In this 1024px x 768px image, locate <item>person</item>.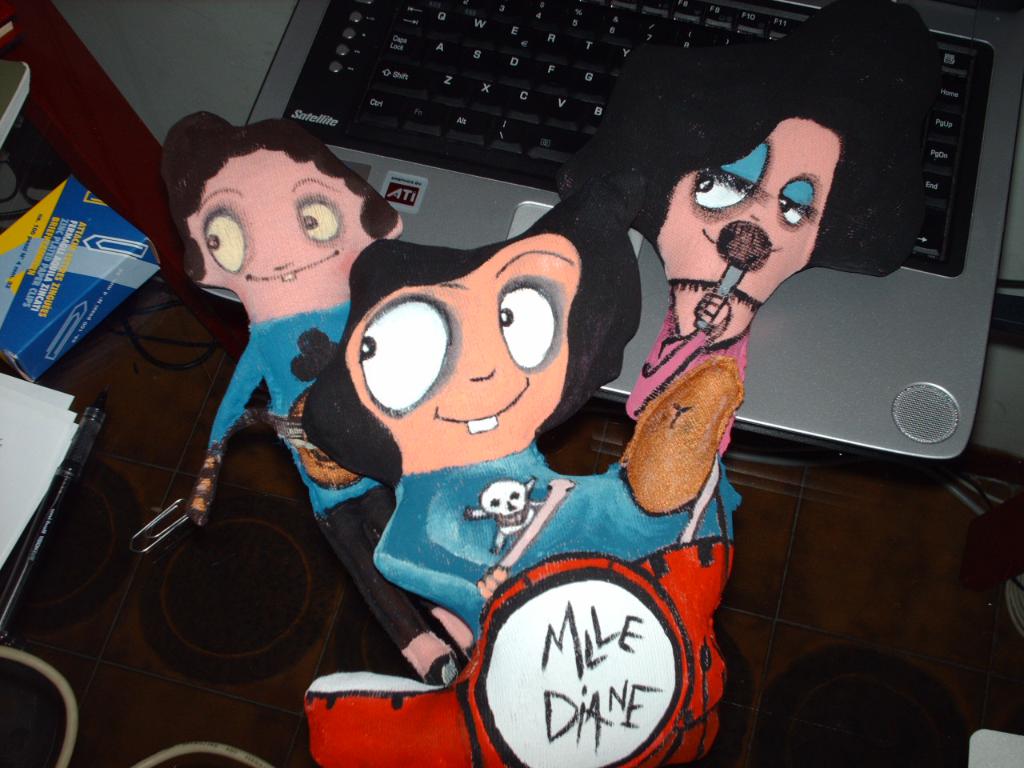
Bounding box: bbox=[174, 113, 475, 678].
